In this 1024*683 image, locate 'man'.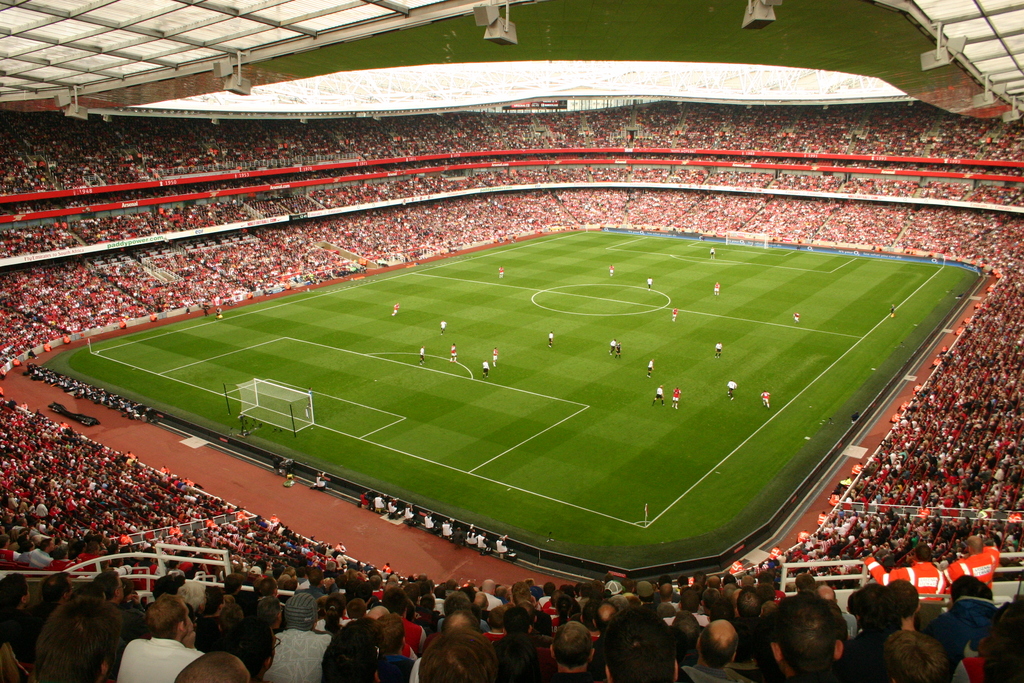
Bounding box: [607,262,614,278].
